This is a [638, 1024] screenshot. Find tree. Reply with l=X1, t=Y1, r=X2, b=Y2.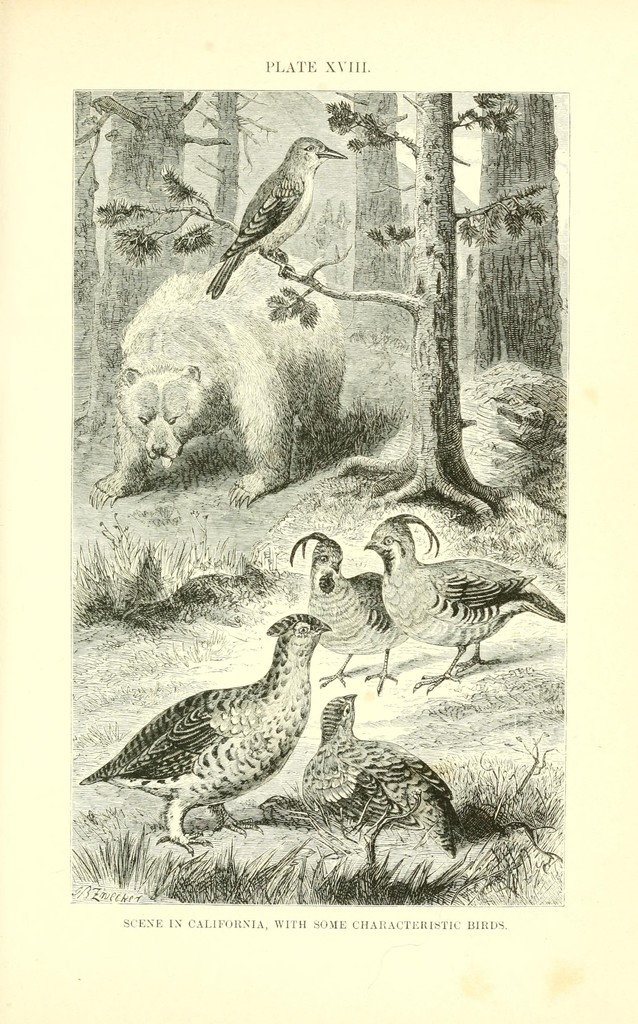
l=97, t=76, r=559, b=557.
